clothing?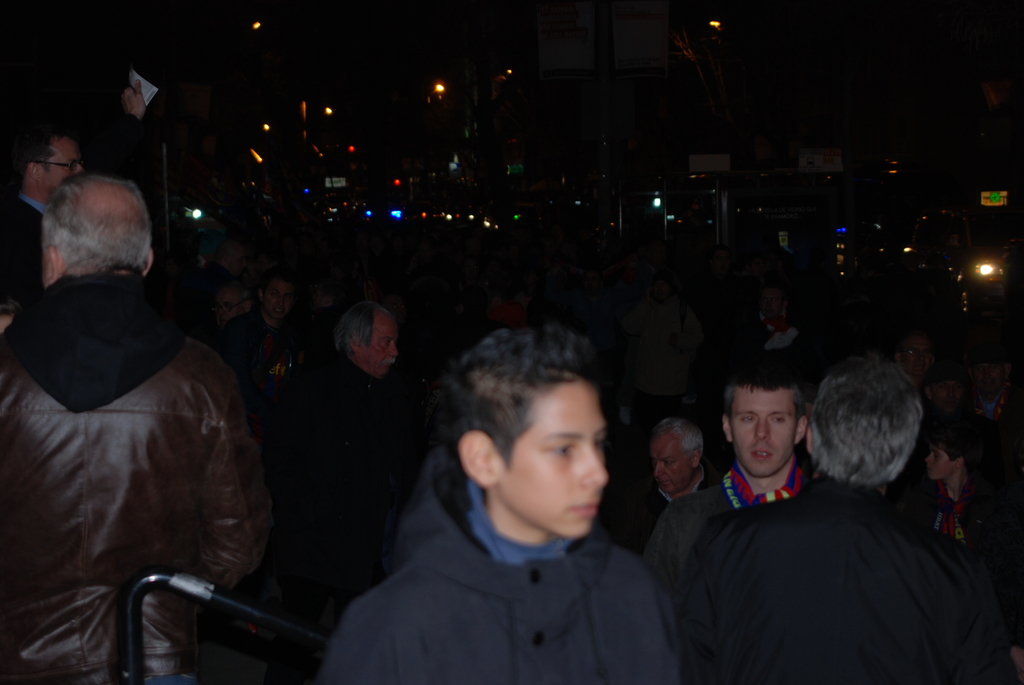
bbox=(316, 445, 682, 684)
